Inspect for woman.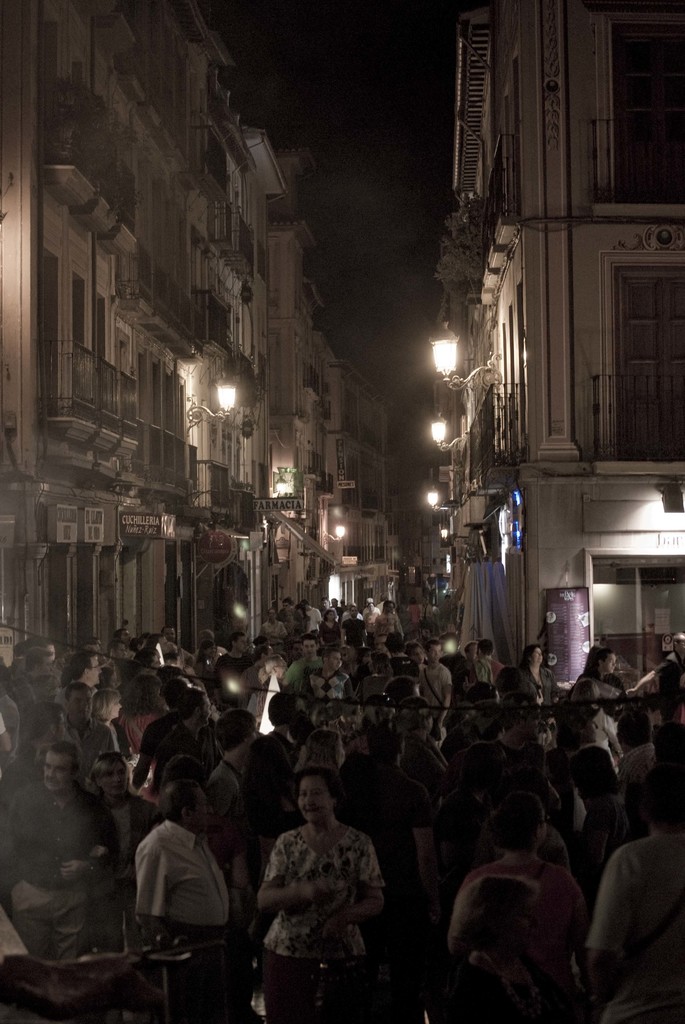
Inspection: 97/684/129/749.
